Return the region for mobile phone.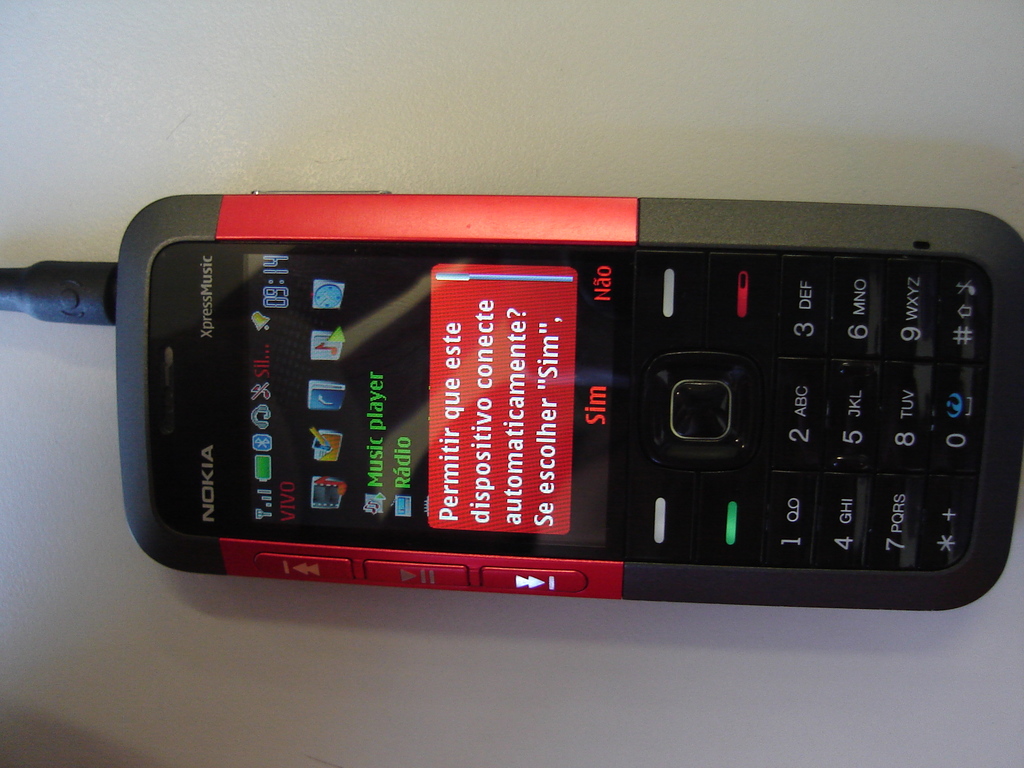
{"left": 114, "top": 175, "right": 983, "bottom": 622}.
